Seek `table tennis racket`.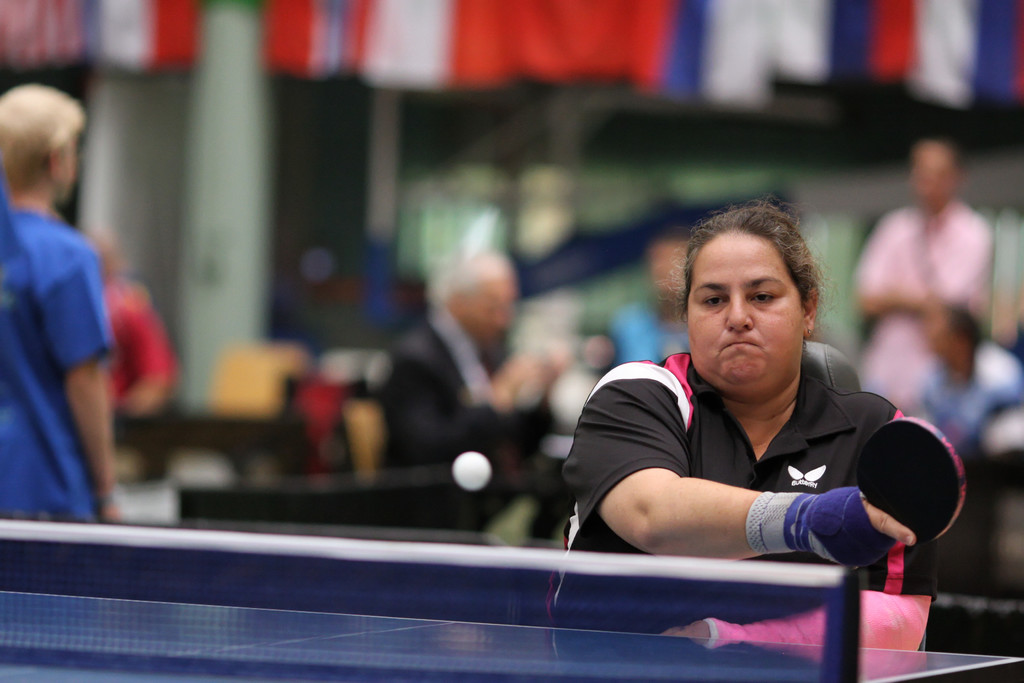
rect(850, 412, 967, 555).
